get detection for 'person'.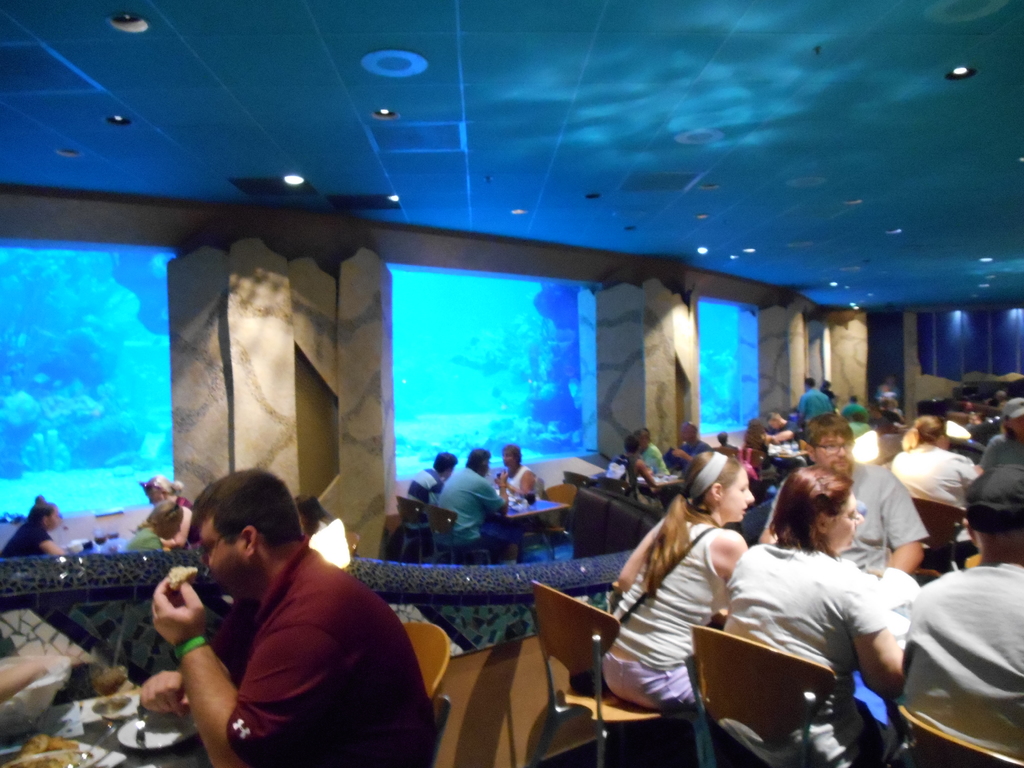
Detection: [754, 405, 802, 471].
